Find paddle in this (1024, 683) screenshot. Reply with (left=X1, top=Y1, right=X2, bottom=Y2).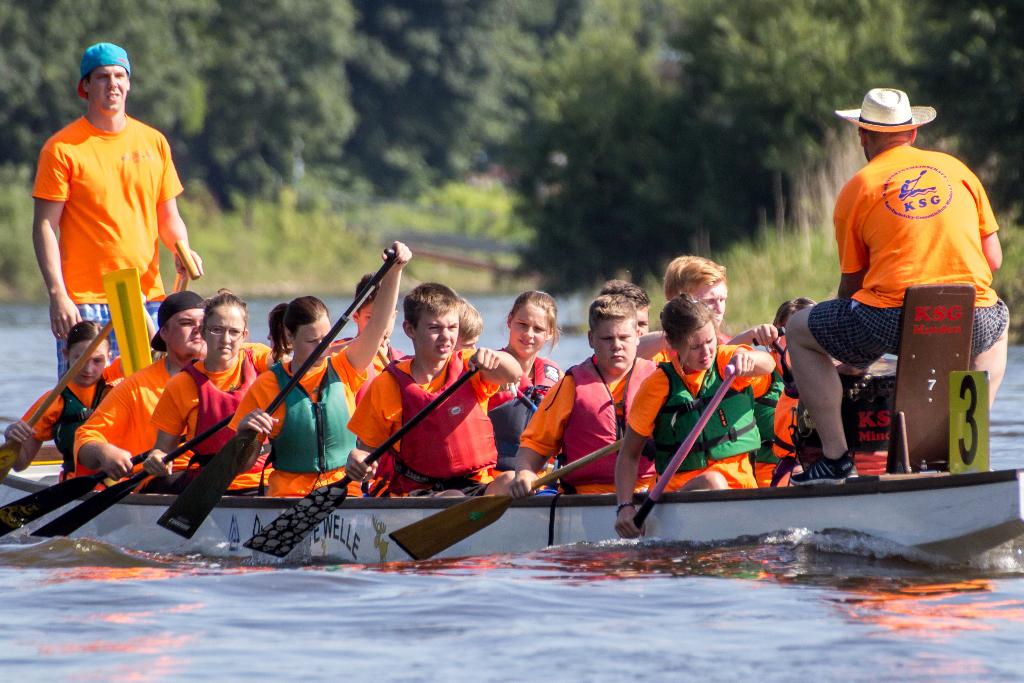
(left=242, top=329, right=505, bottom=562).
